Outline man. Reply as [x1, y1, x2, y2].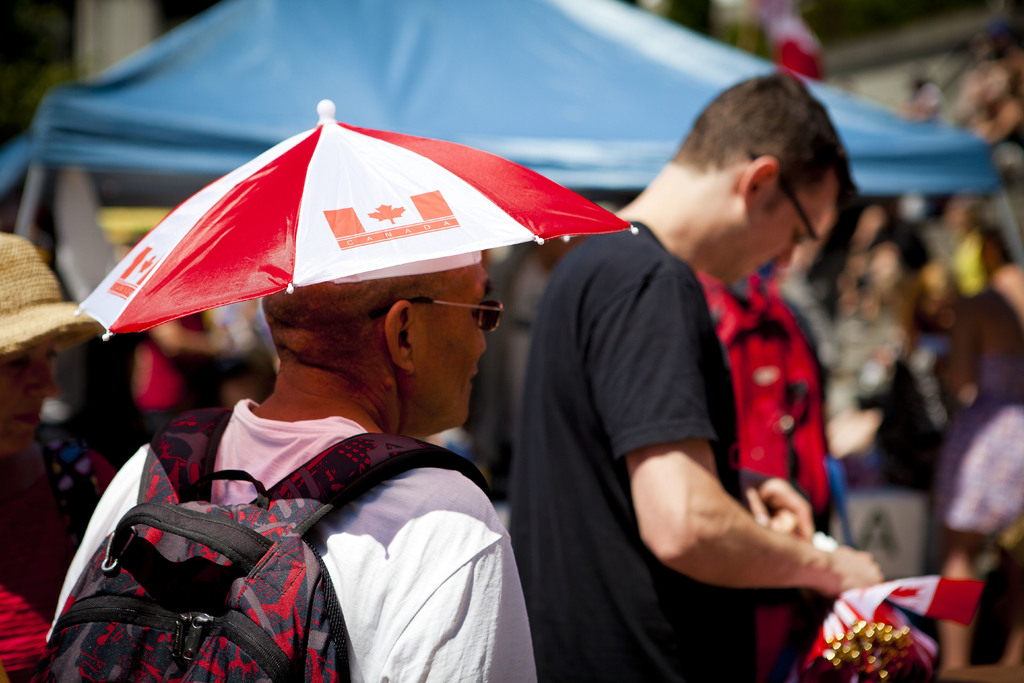
[49, 124, 537, 682].
